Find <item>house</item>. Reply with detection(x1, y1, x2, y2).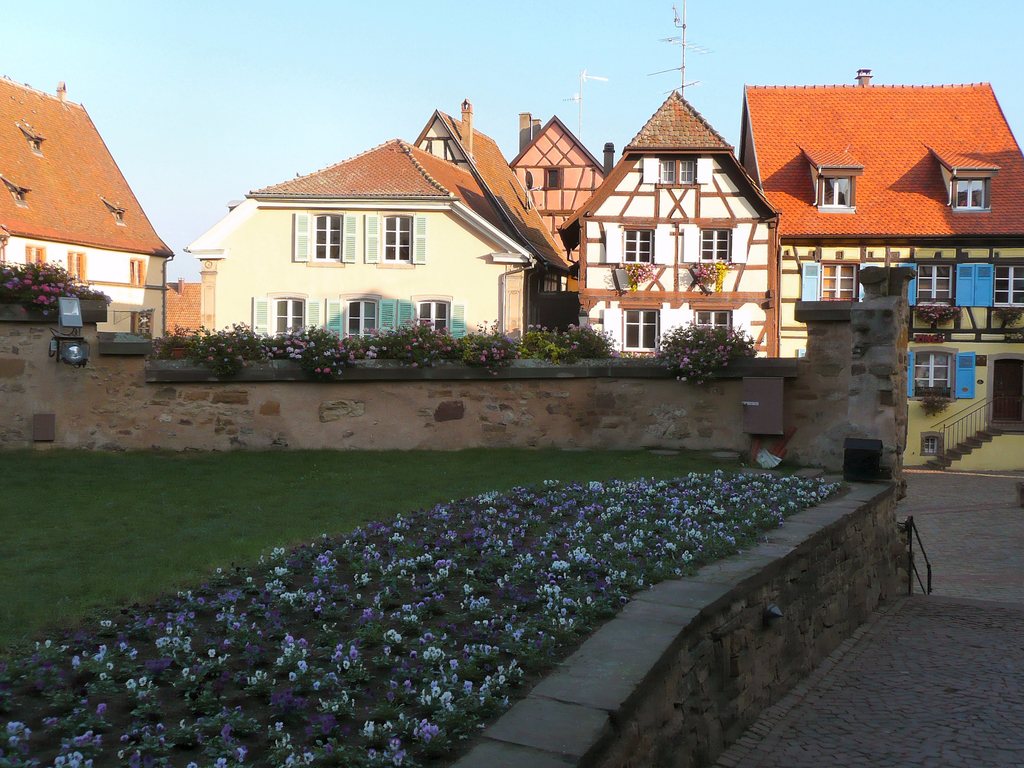
detection(728, 66, 1023, 403).
